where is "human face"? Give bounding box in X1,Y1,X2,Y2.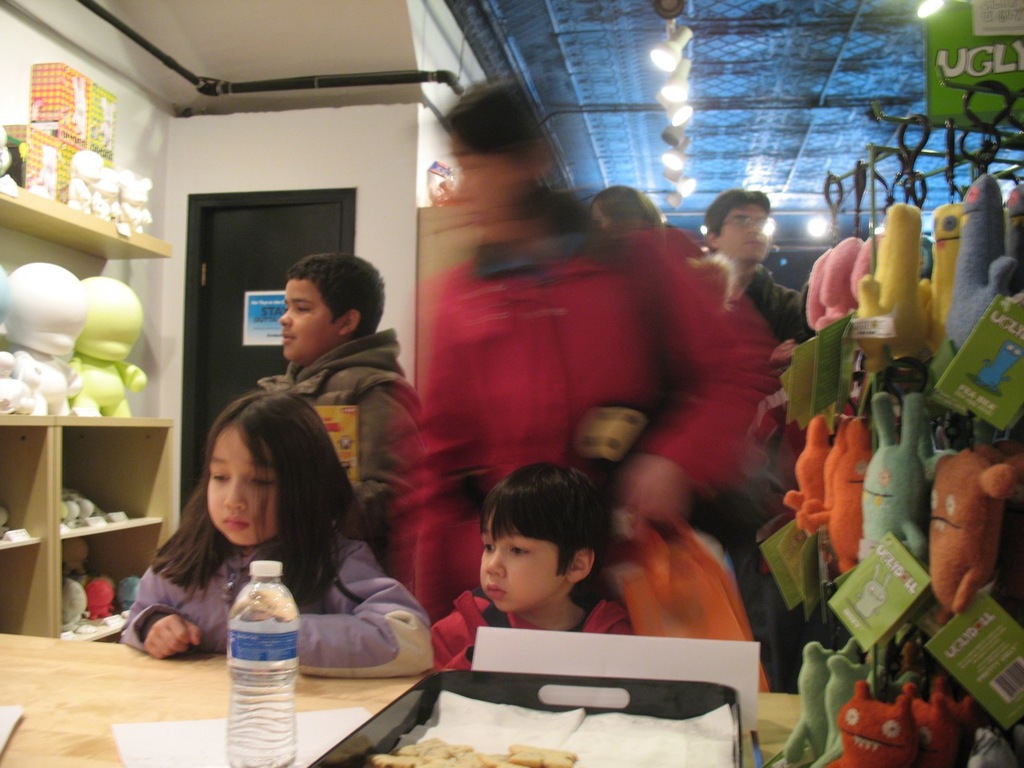
480,506,566,616.
